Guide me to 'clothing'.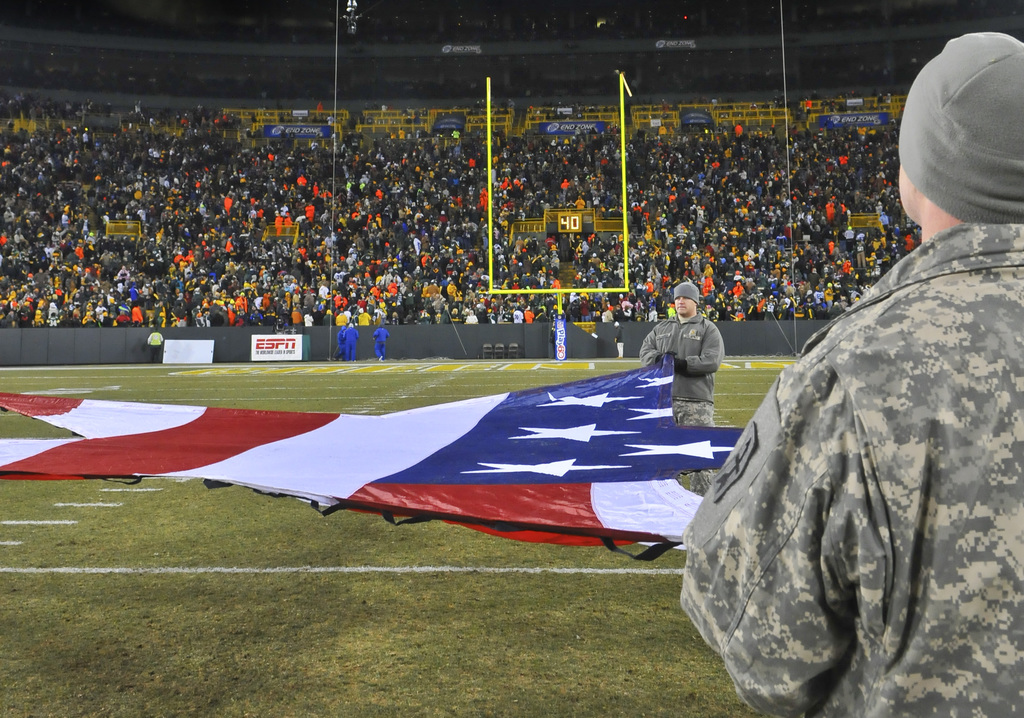
Guidance: crop(611, 234, 618, 246).
